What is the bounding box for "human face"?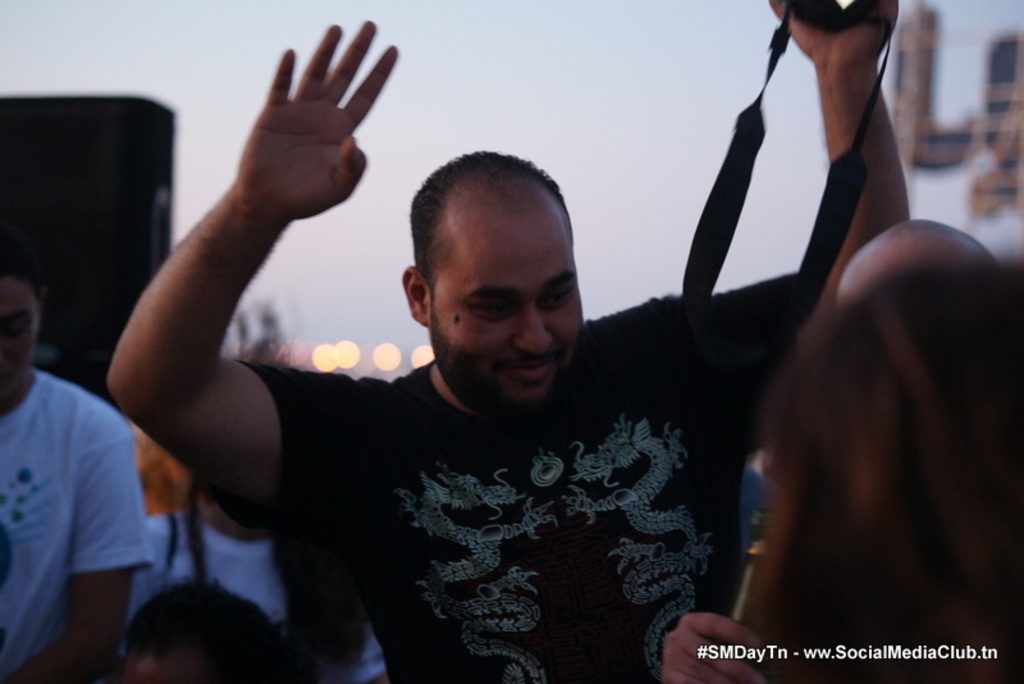
l=0, t=278, r=40, b=392.
